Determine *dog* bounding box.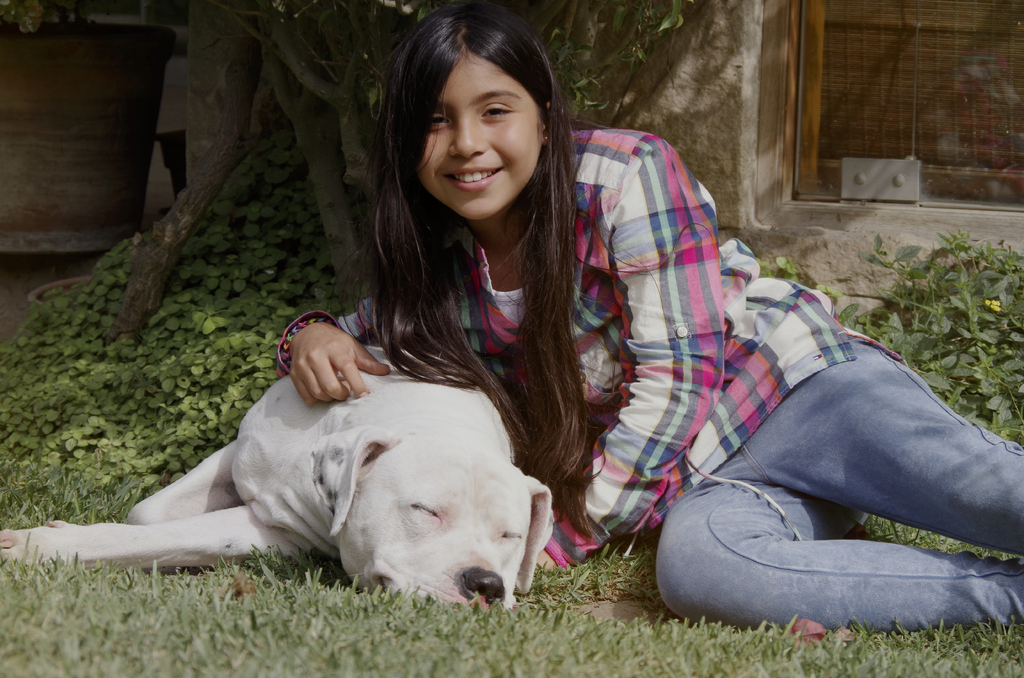
Determined: (left=1, top=343, right=557, bottom=613).
